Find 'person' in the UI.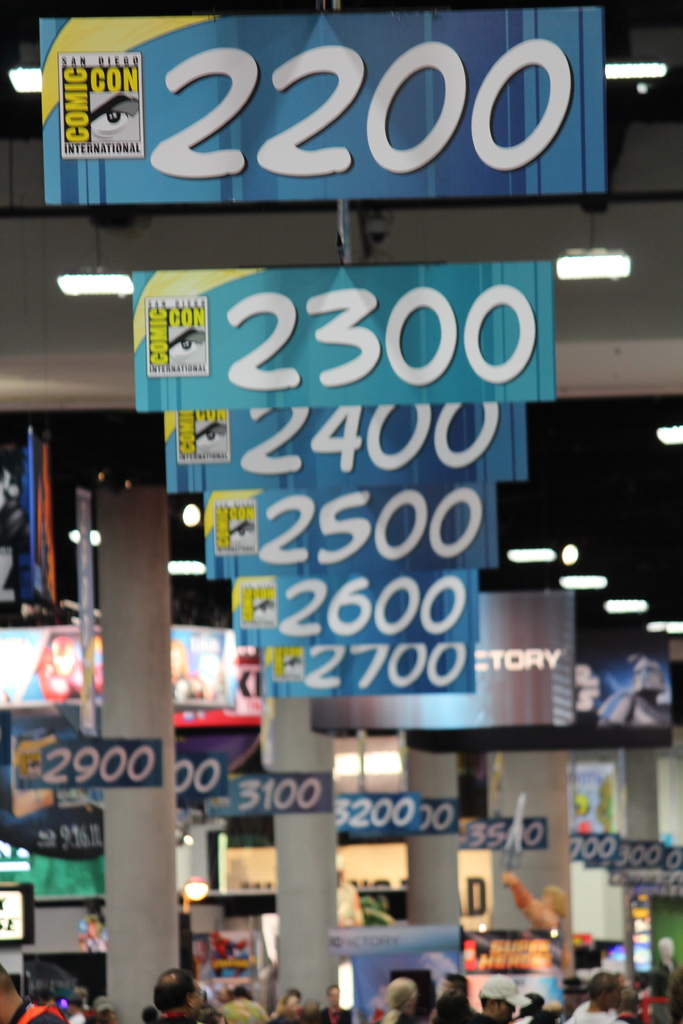
UI element at detection(214, 988, 268, 1023).
